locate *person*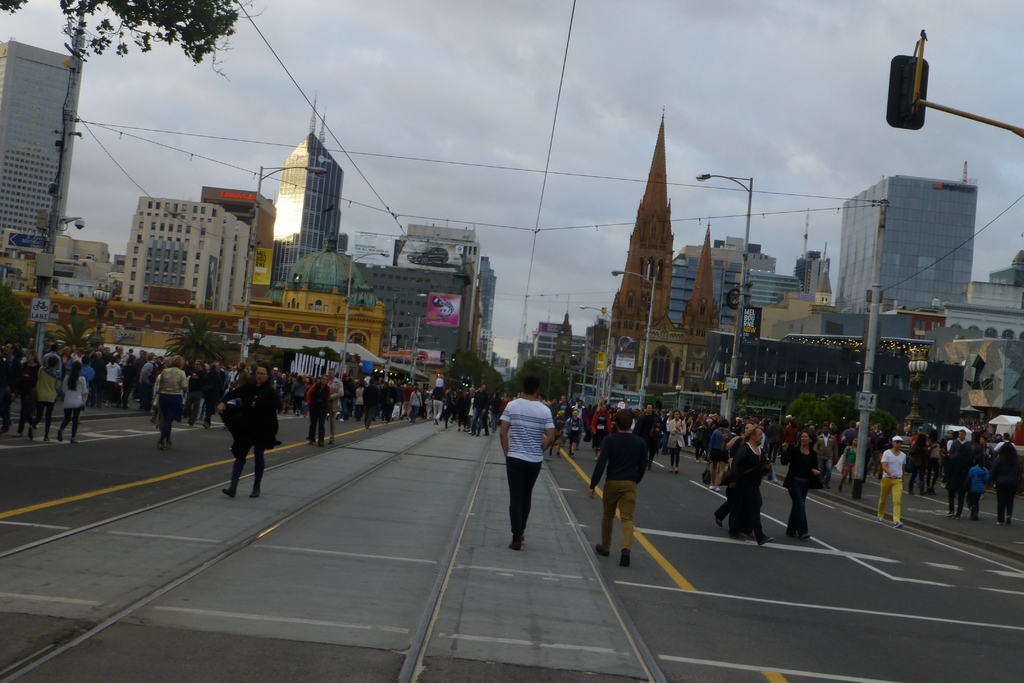
<region>714, 421, 749, 538</region>
